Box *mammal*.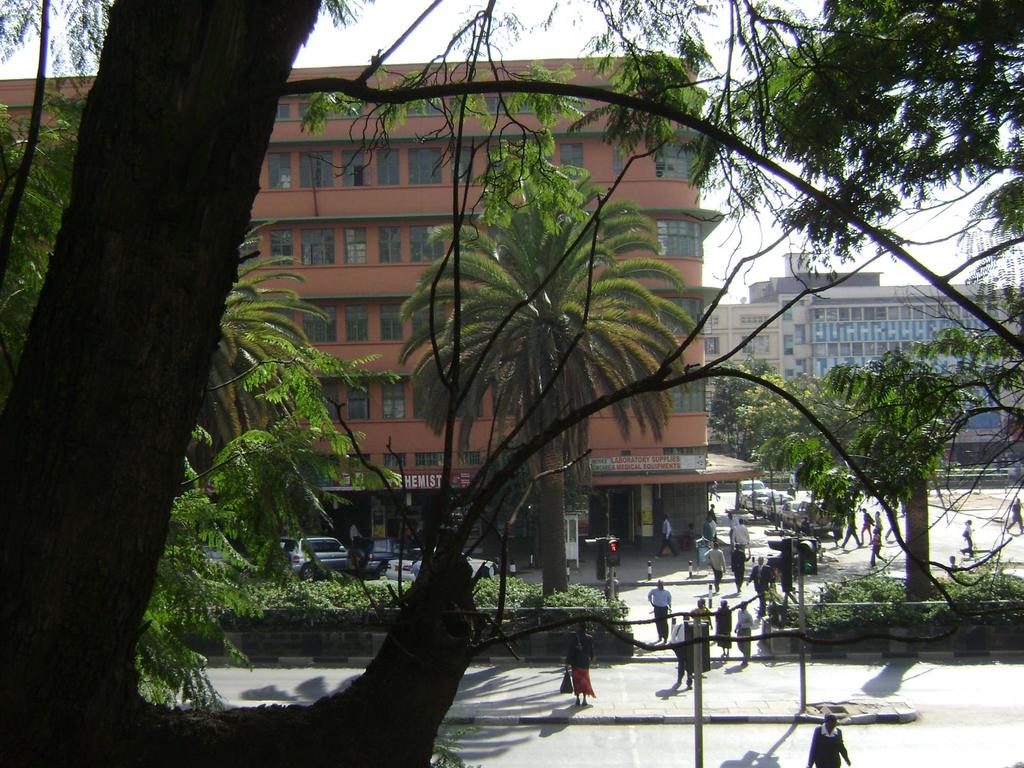
(x1=800, y1=512, x2=815, y2=539).
